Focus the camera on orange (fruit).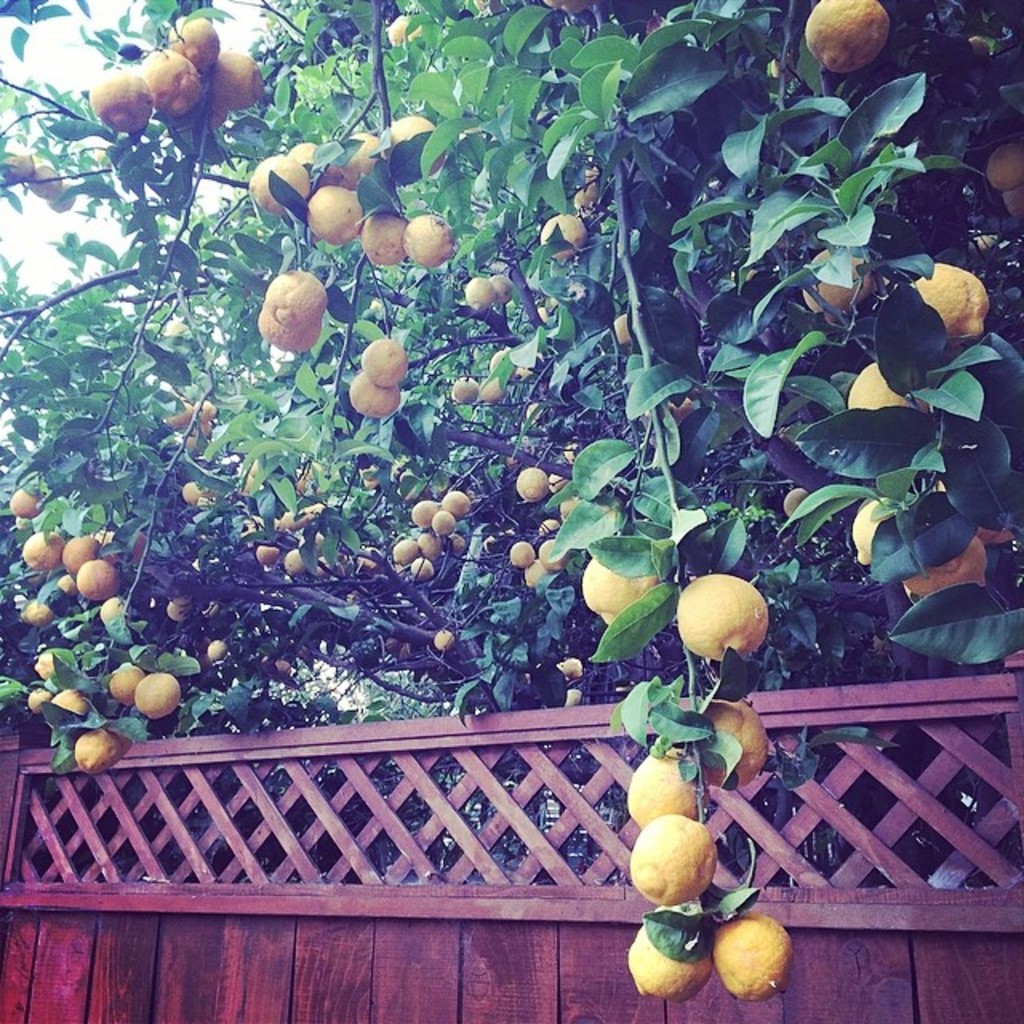
Focus region: l=94, t=16, r=245, b=141.
